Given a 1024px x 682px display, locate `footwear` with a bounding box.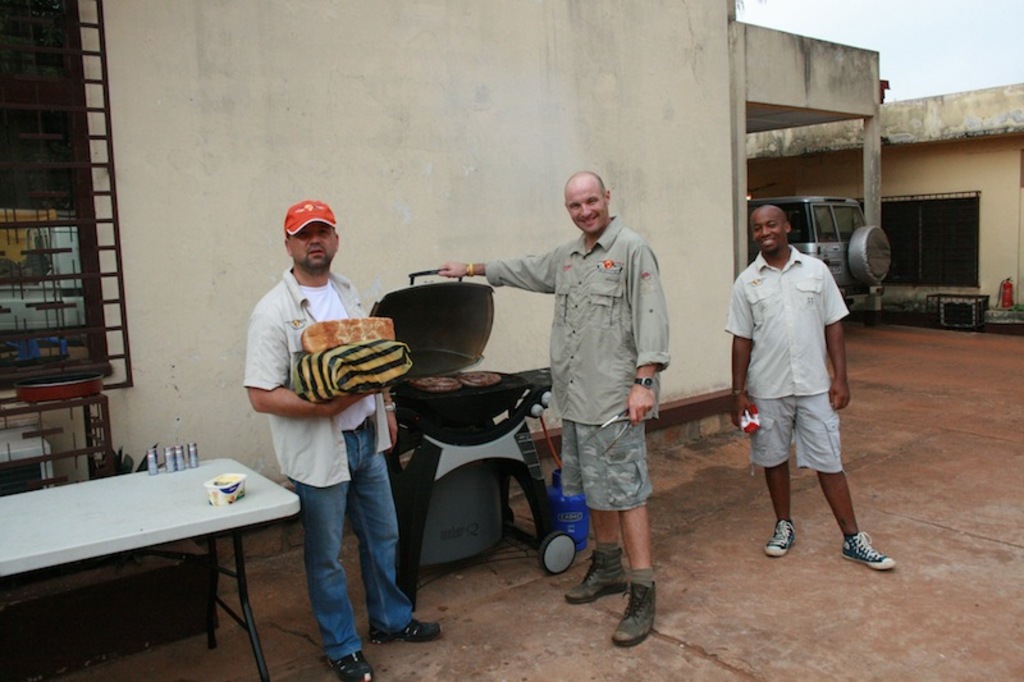
Located: {"x1": 366, "y1": 615, "x2": 445, "y2": 640}.
